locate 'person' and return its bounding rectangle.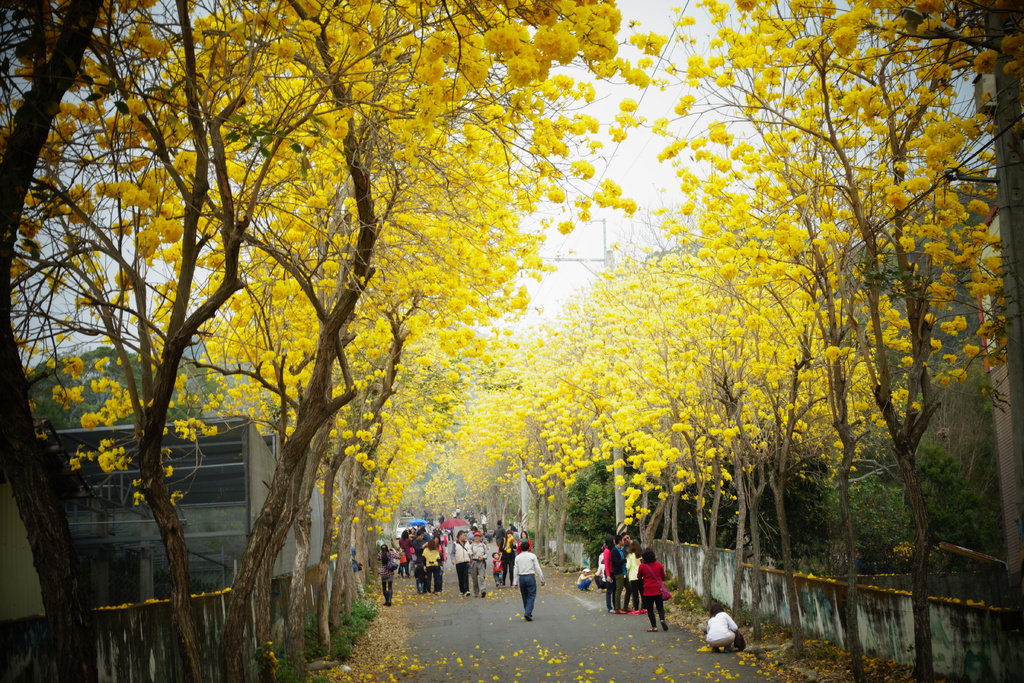
(508,536,547,629).
